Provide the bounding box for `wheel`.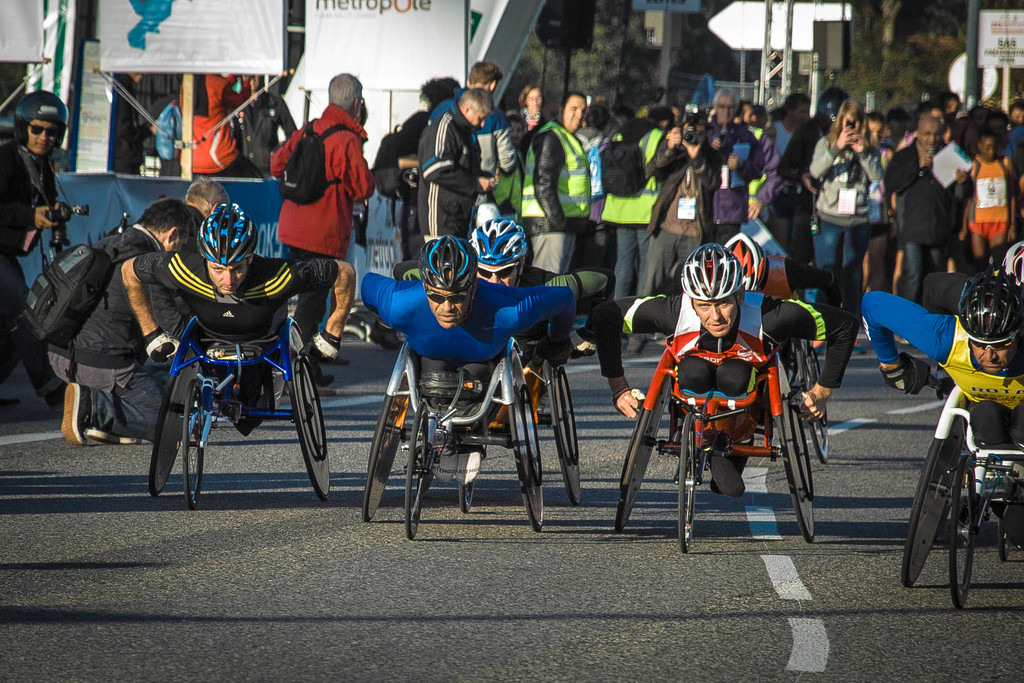
(x1=942, y1=452, x2=979, y2=609).
